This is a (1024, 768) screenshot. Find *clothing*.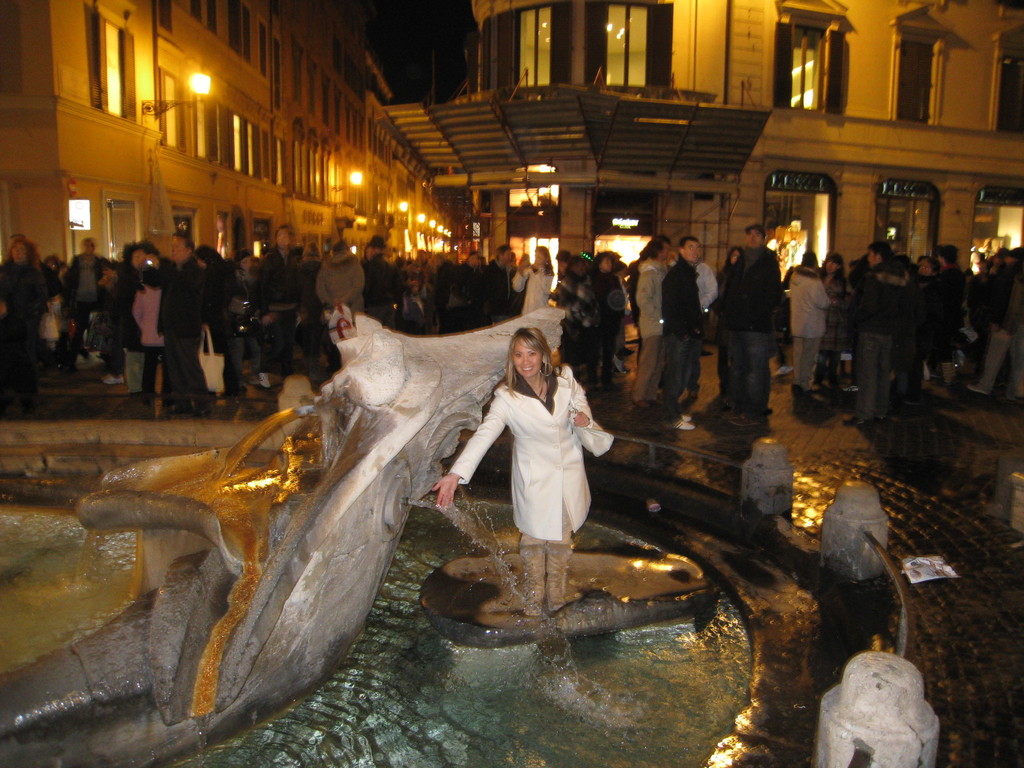
Bounding box: box(632, 259, 666, 396).
